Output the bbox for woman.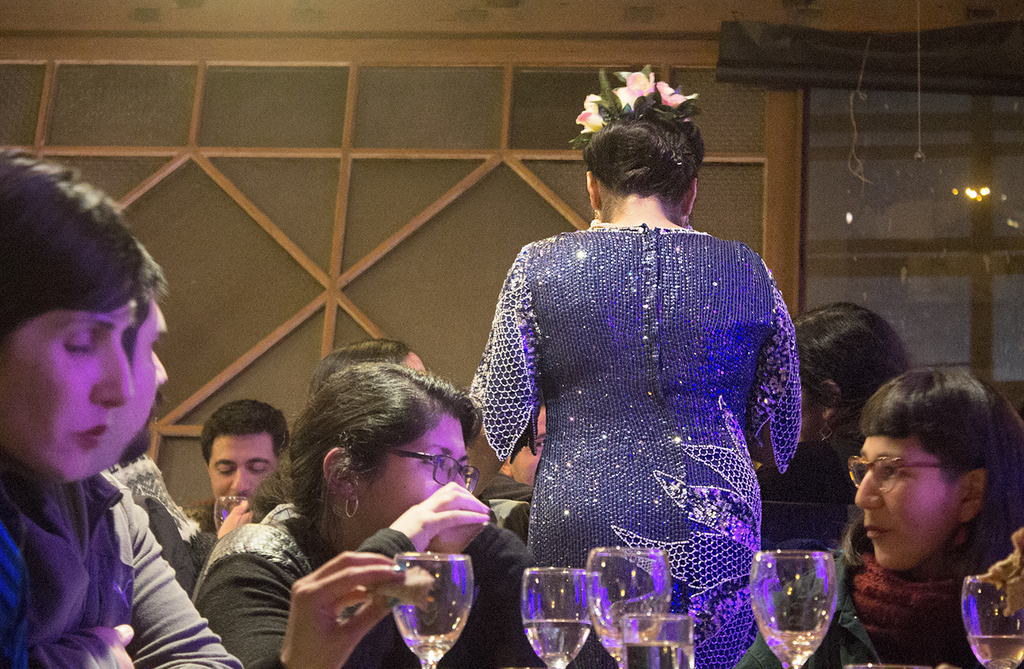
(190,357,538,668).
